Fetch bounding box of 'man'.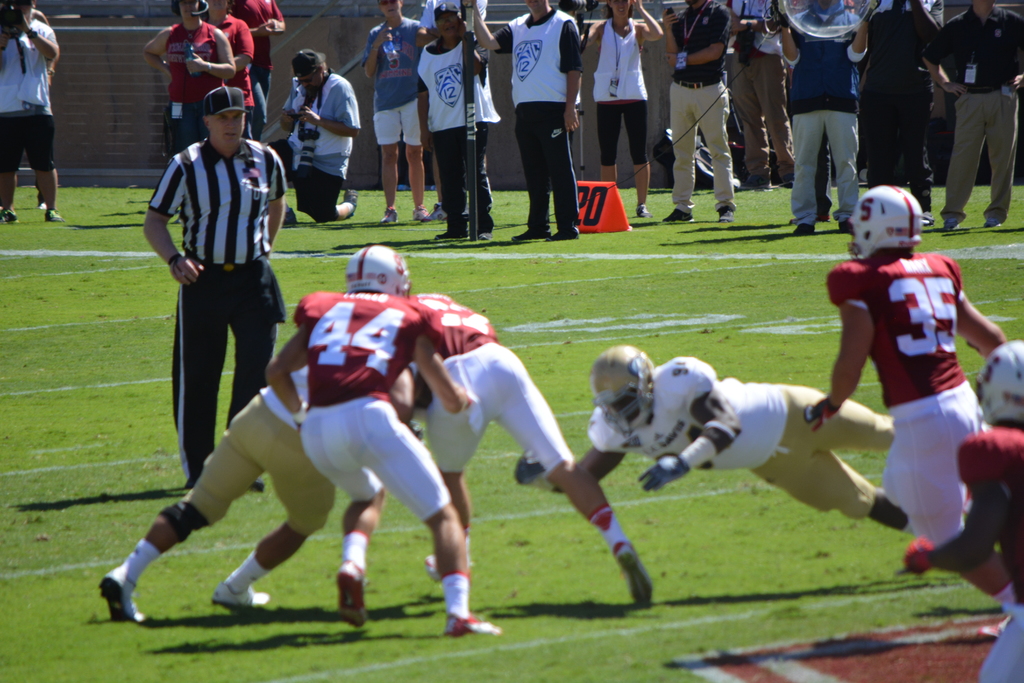
Bbox: BBox(195, 0, 264, 150).
